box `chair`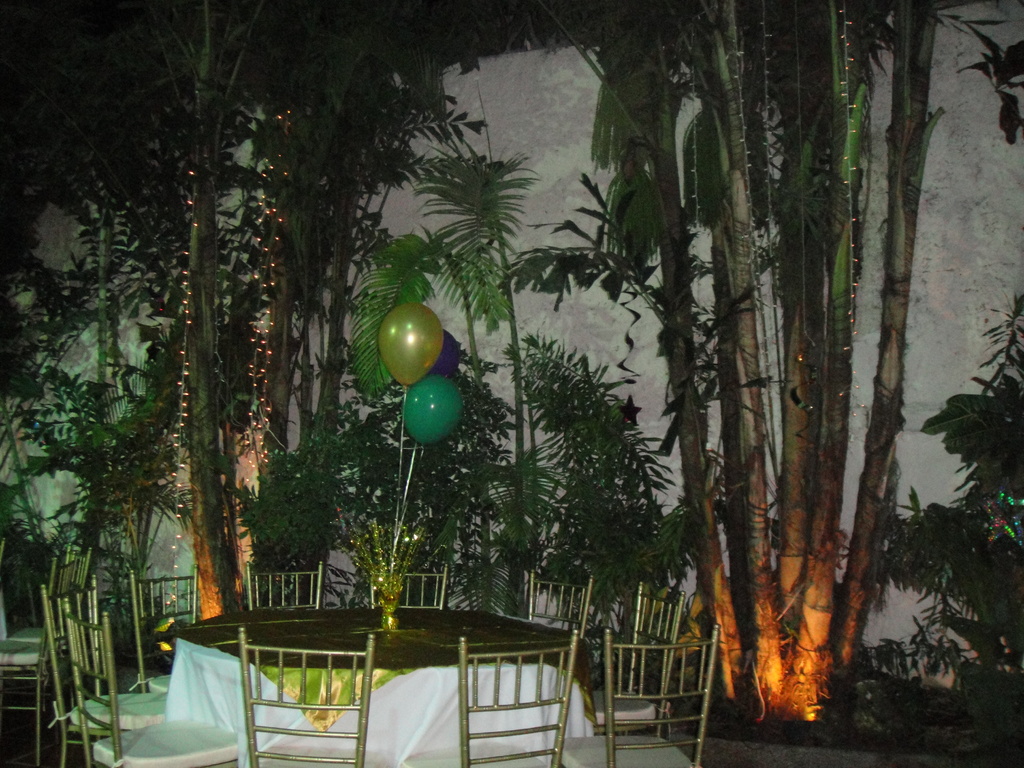
(left=39, top=579, right=175, bottom=764)
